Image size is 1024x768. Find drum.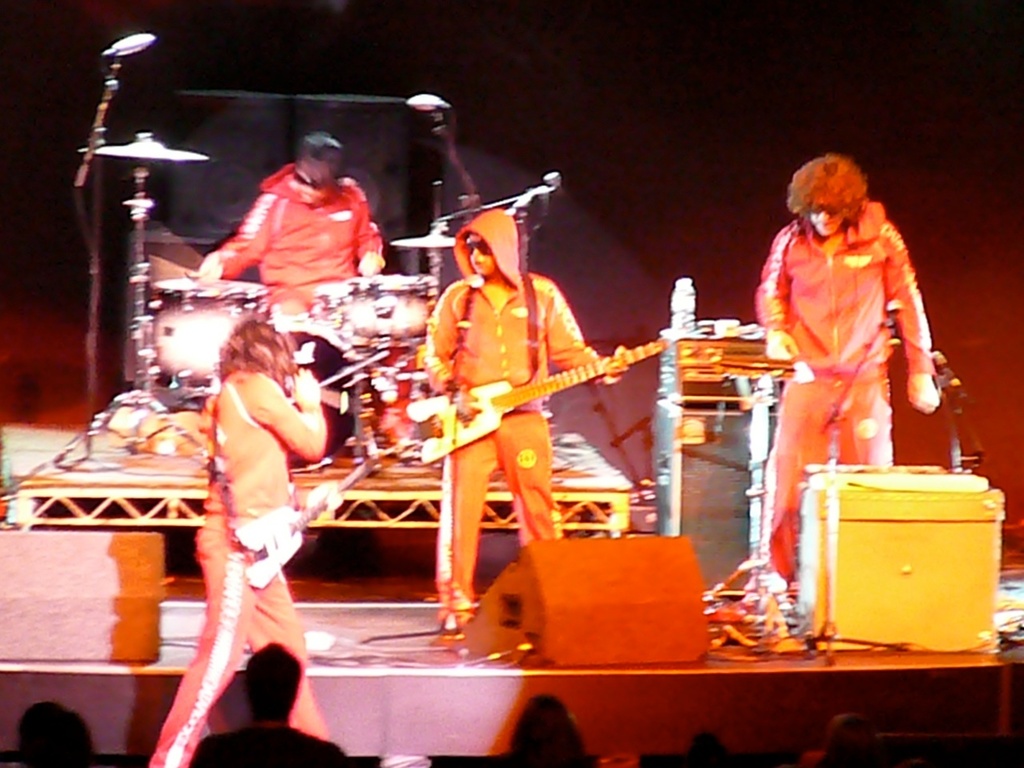
bbox=[148, 278, 268, 394].
